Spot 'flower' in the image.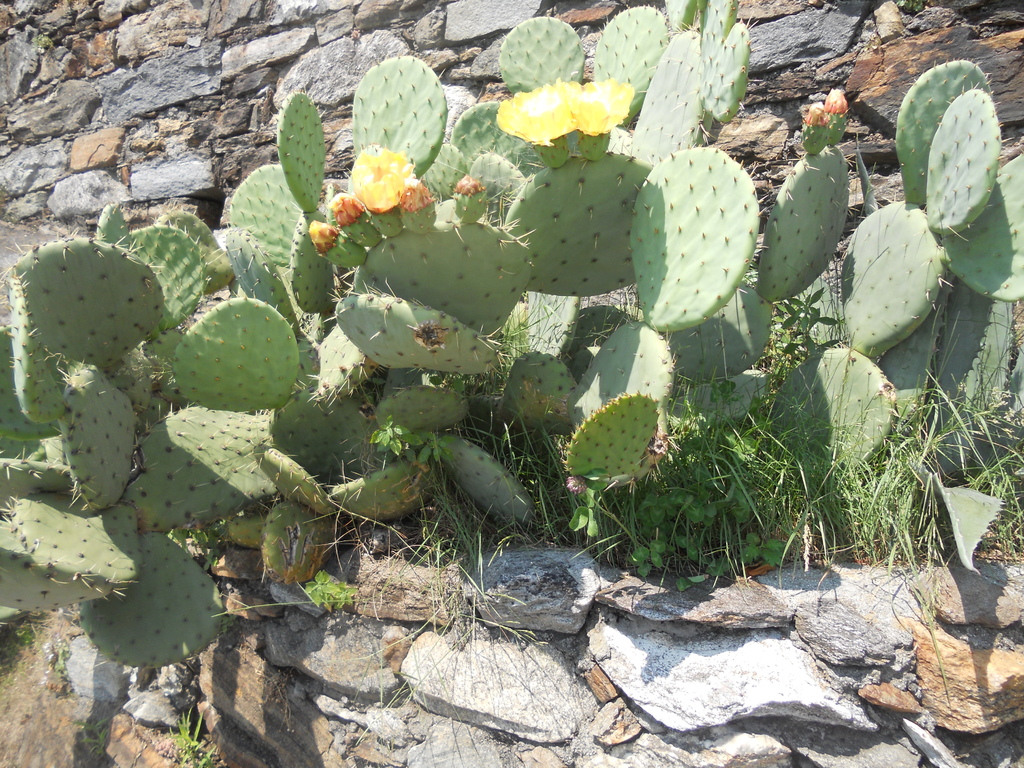
'flower' found at [449, 165, 501, 220].
